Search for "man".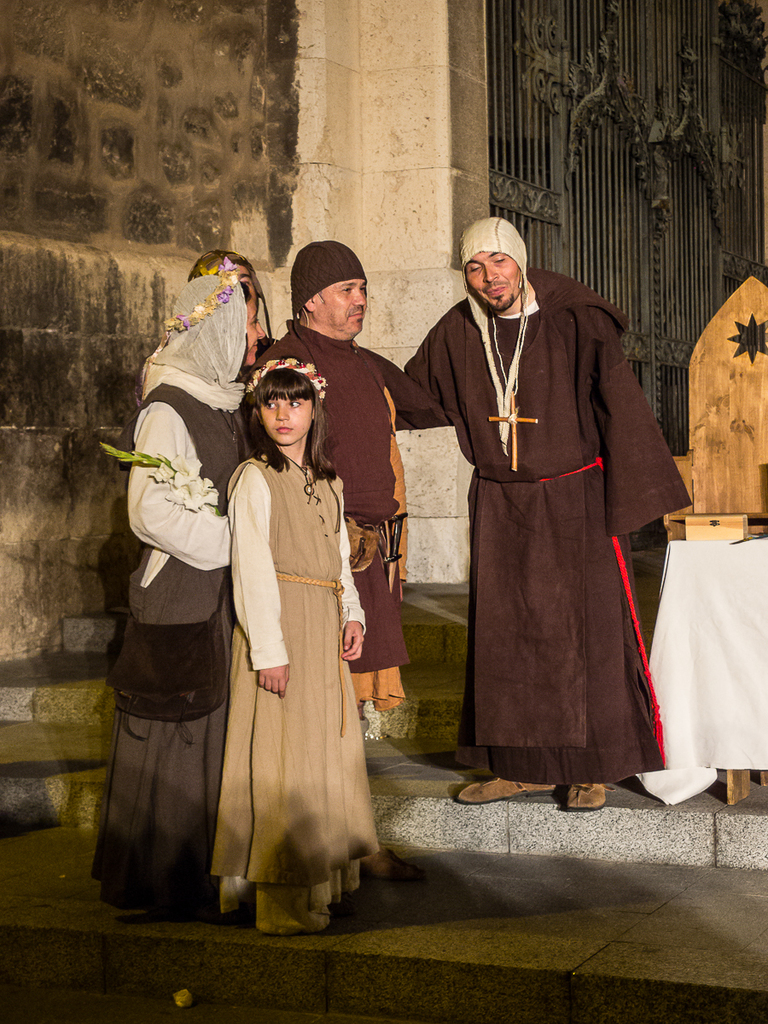
Found at <region>398, 217, 689, 815</region>.
